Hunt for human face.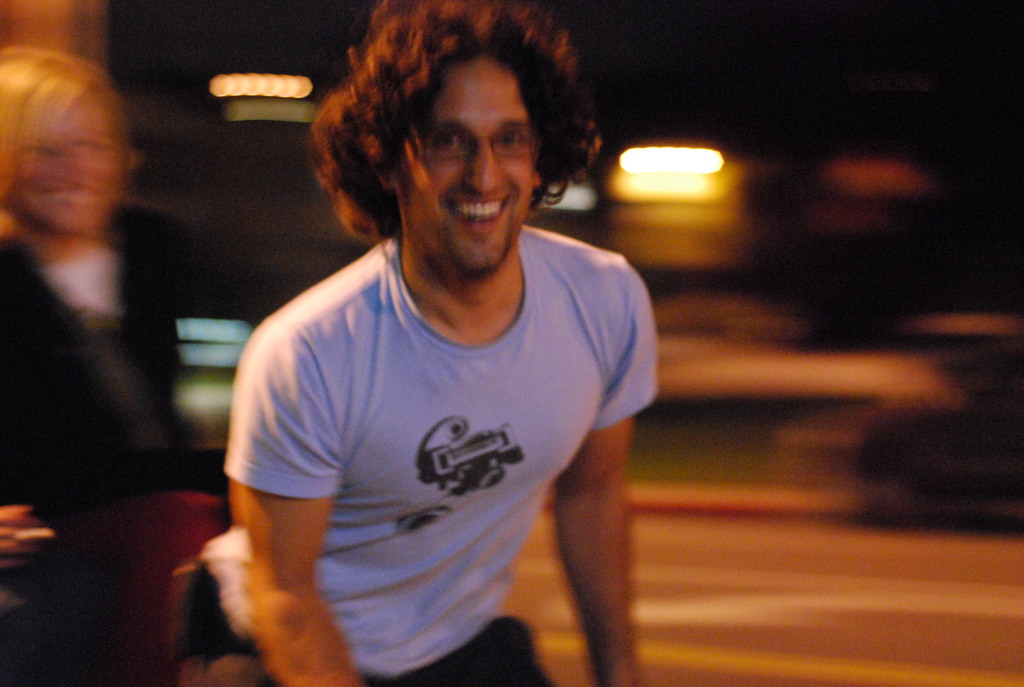
Hunted down at detection(5, 83, 131, 233).
